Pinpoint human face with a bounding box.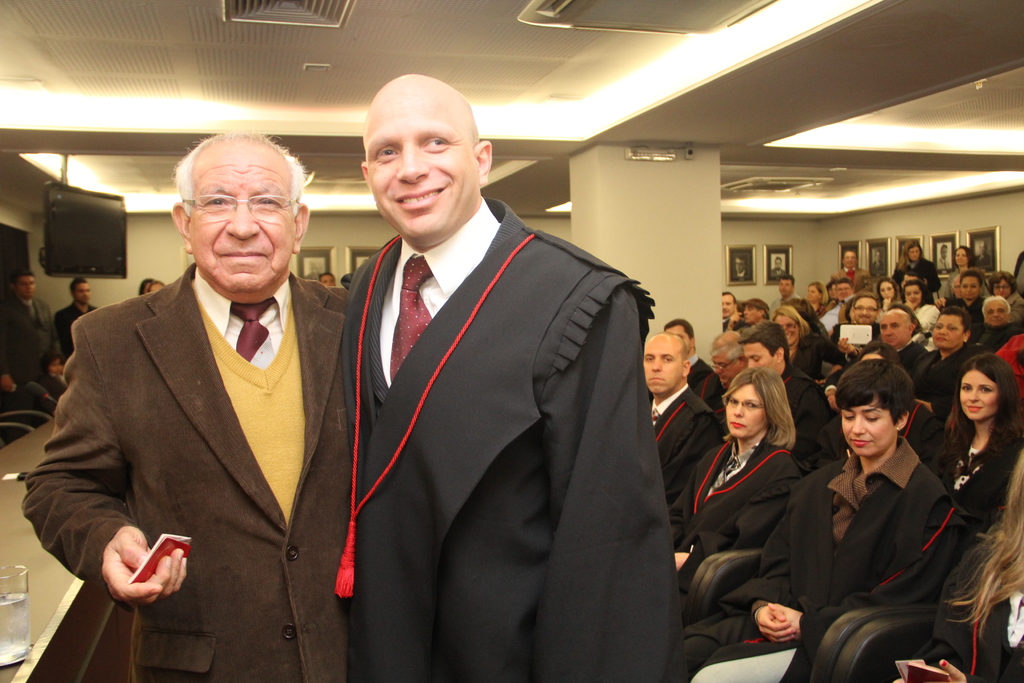
956, 248, 966, 267.
